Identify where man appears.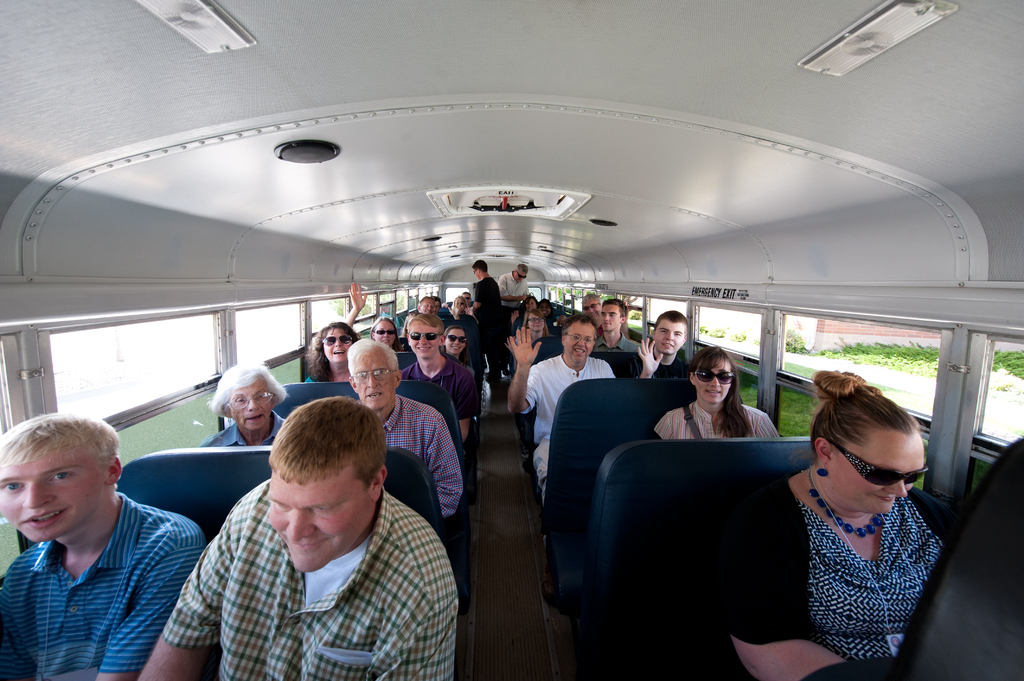
Appears at bbox=[509, 313, 623, 502].
